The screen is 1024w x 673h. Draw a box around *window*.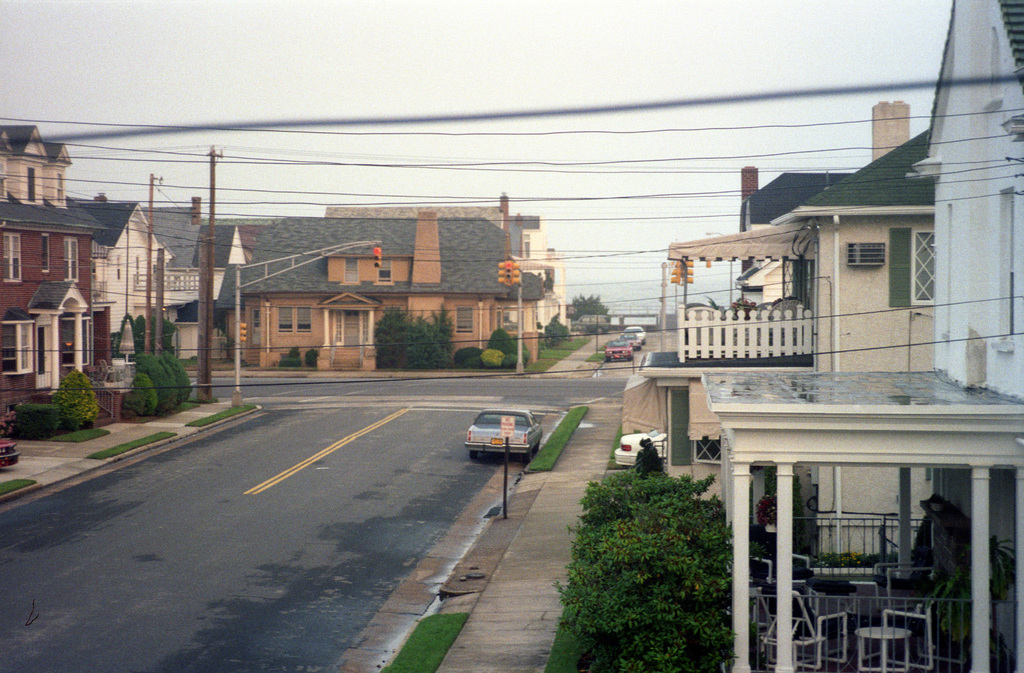
(456, 306, 472, 333).
